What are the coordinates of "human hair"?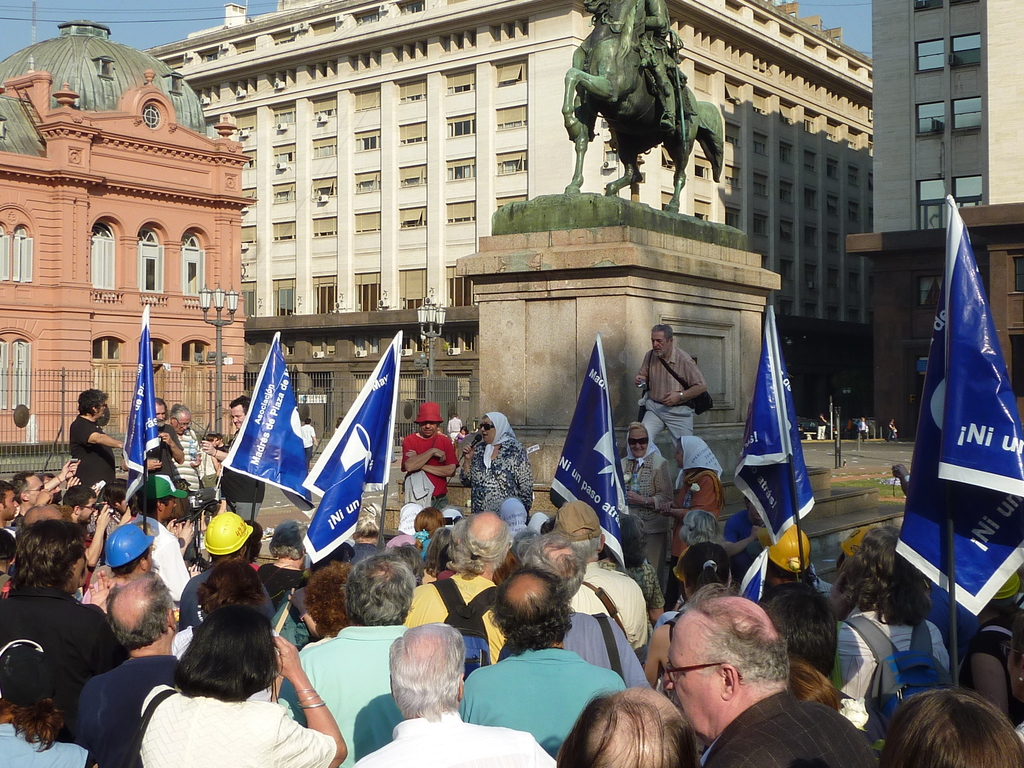
locate(877, 685, 1023, 767).
